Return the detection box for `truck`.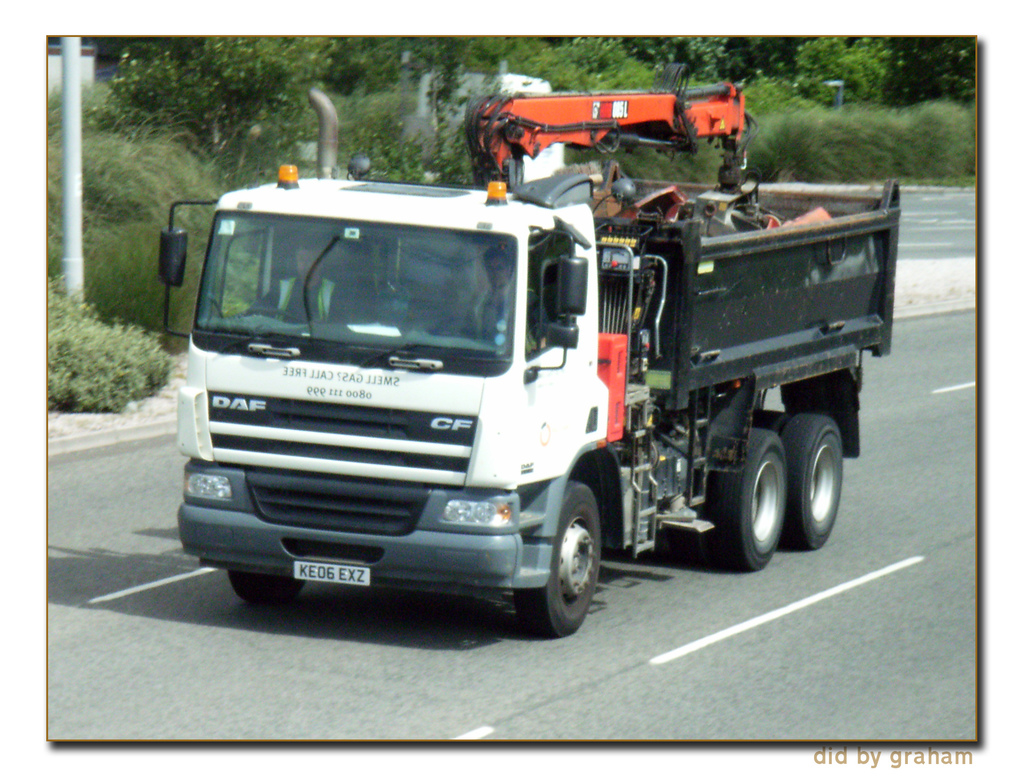
[172, 120, 914, 632].
